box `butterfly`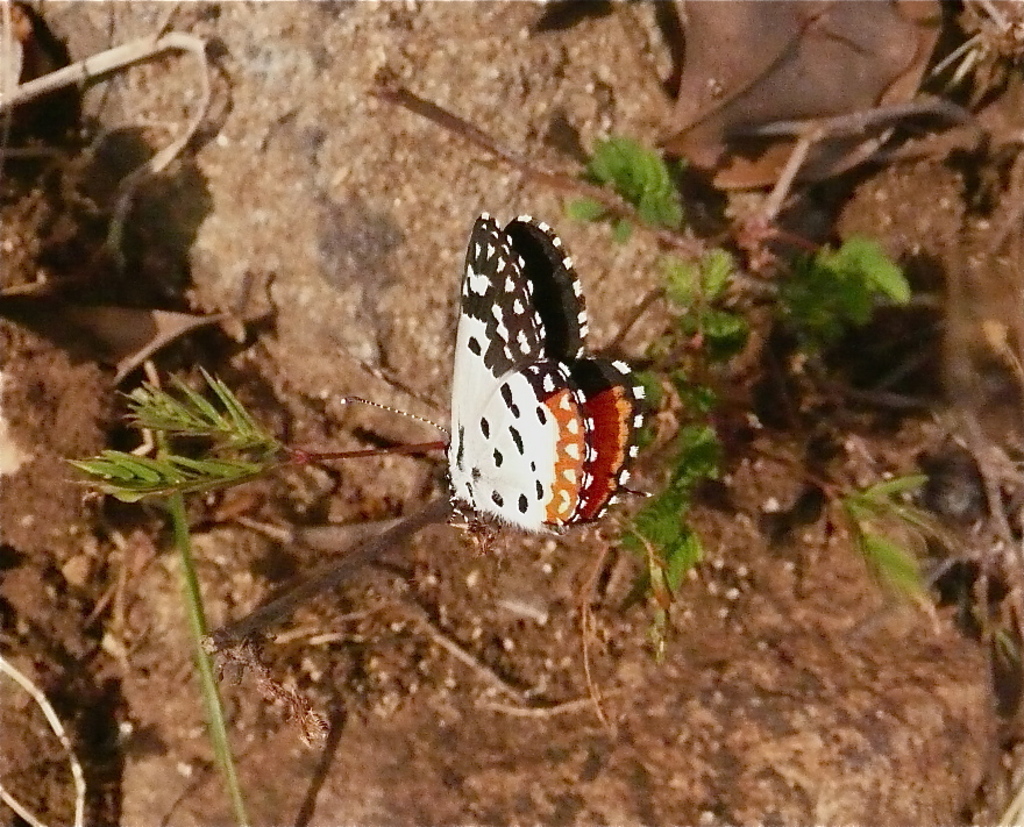
rect(433, 193, 647, 566)
